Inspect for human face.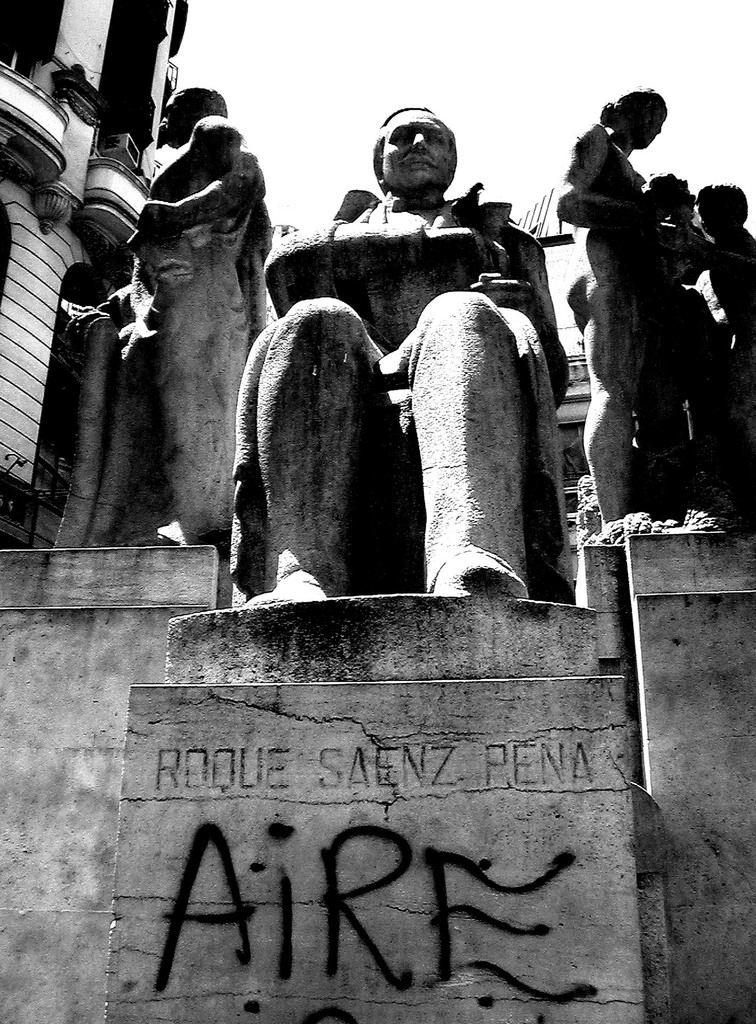
Inspection: box(157, 92, 206, 146).
